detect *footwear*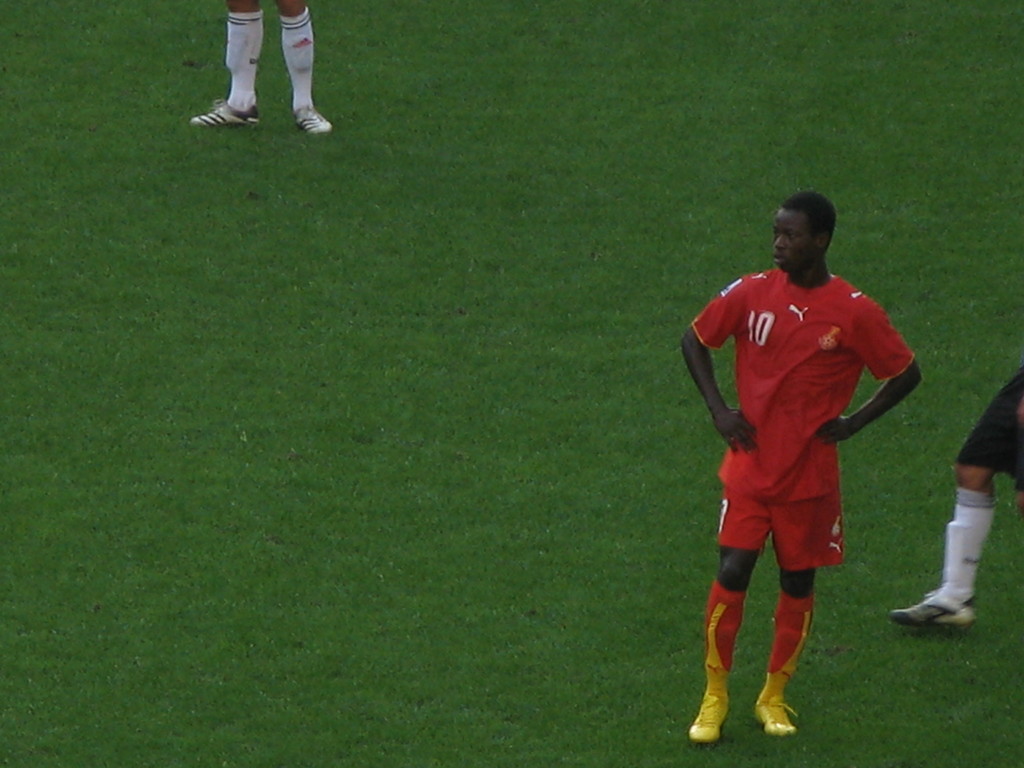
bbox=[188, 99, 259, 126]
